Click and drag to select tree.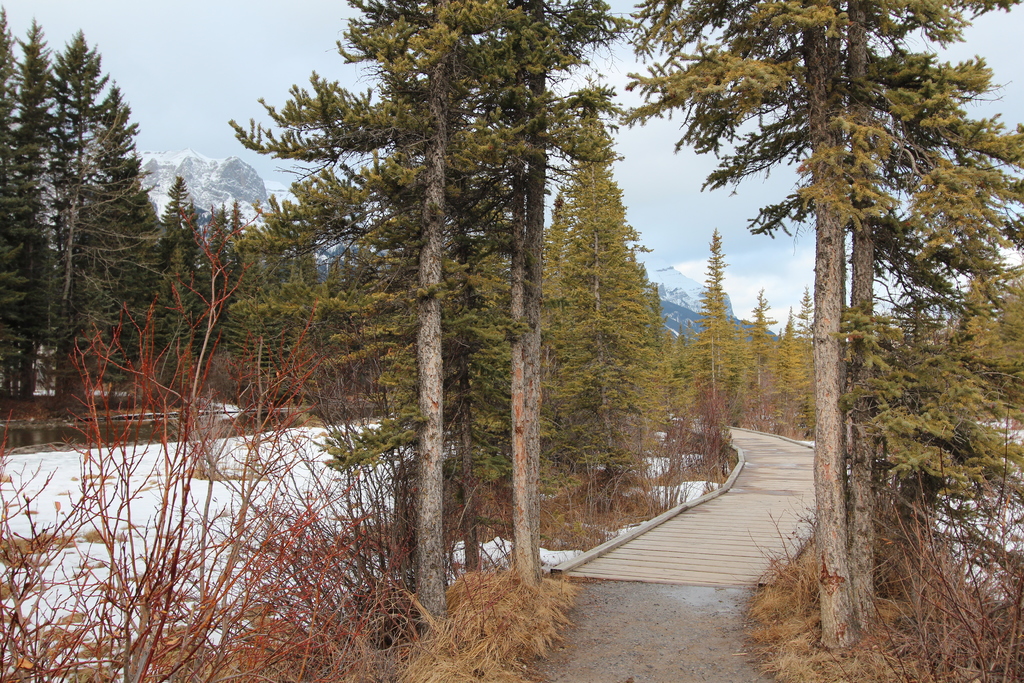
Selection: 771, 302, 806, 442.
